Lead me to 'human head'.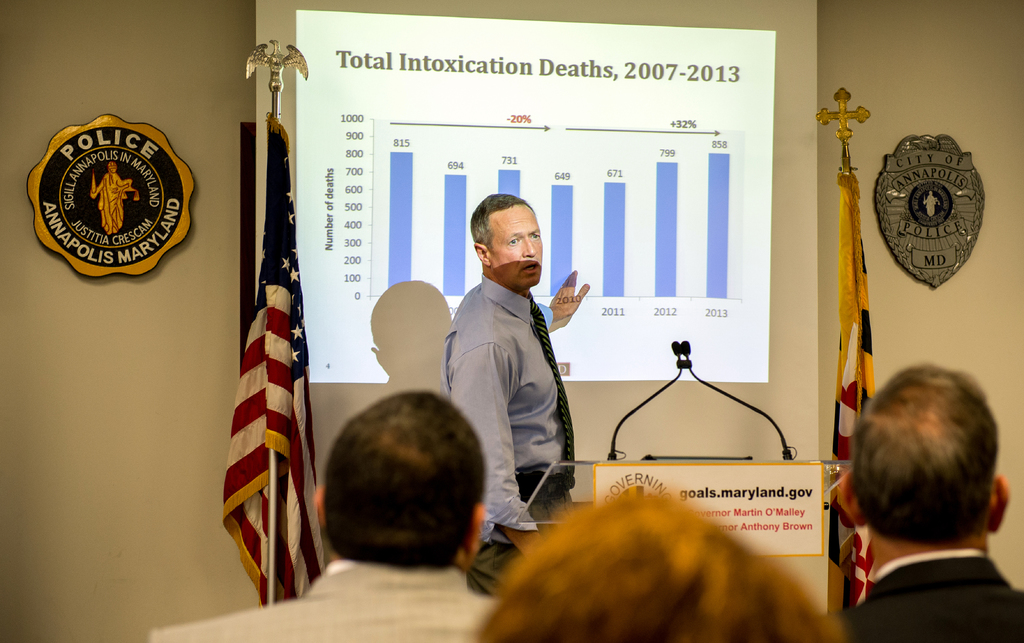
Lead to pyautogui.locateOnScreen(312, 389, 492, 572).
